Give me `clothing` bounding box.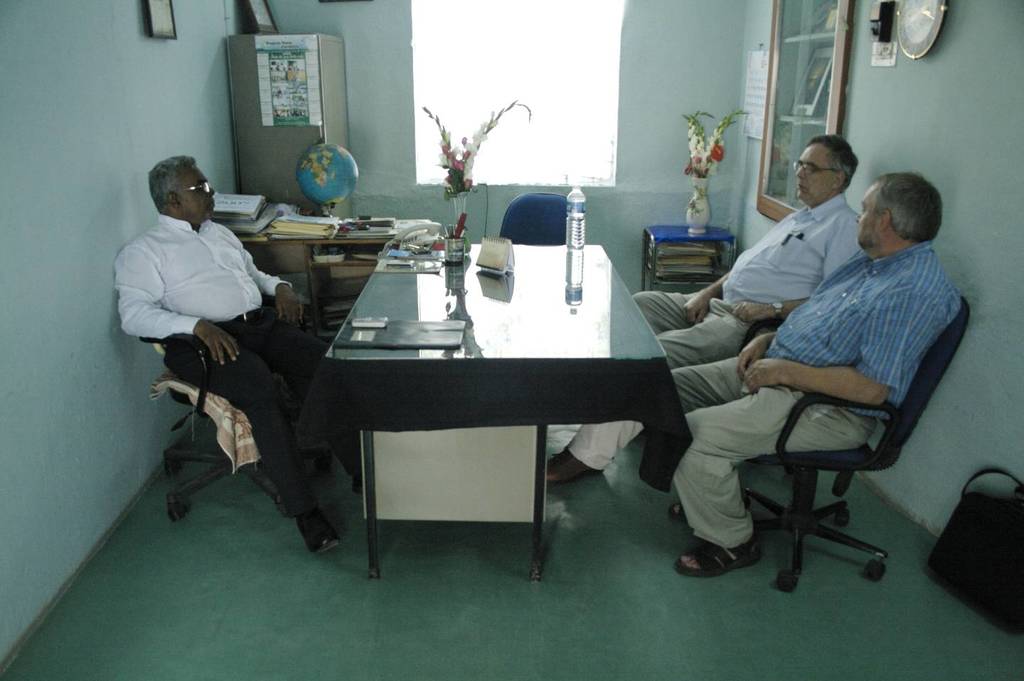
detection(109, 211, 363, 515).
